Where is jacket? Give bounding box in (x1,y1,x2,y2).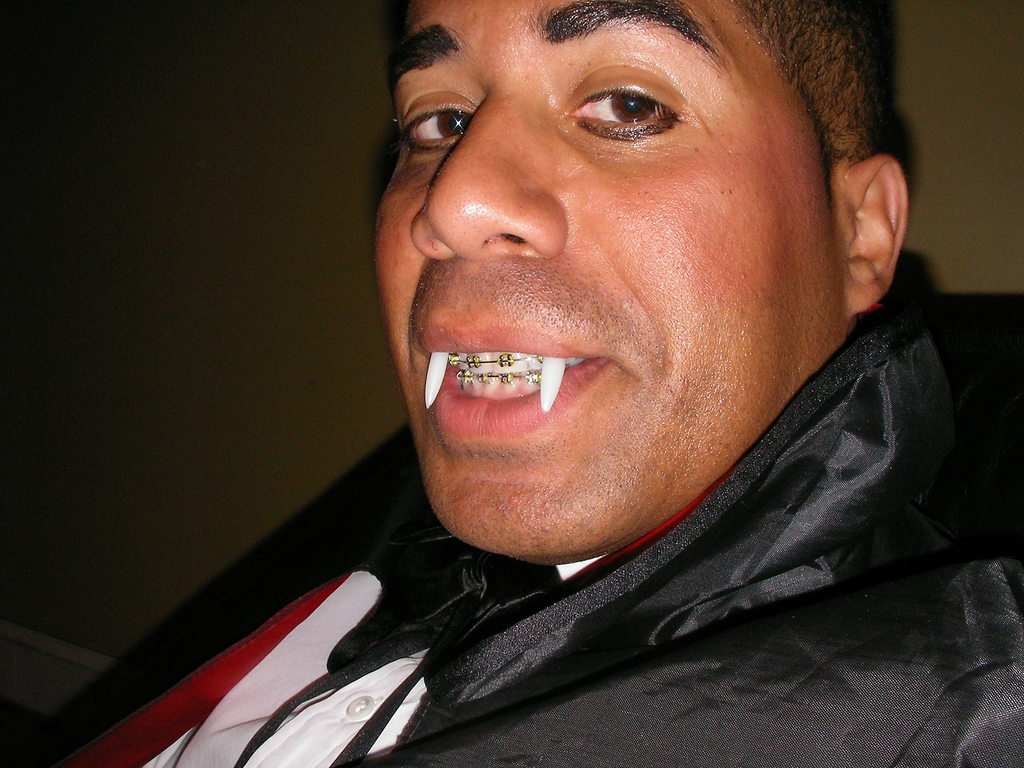
(4,248,1023,767).
